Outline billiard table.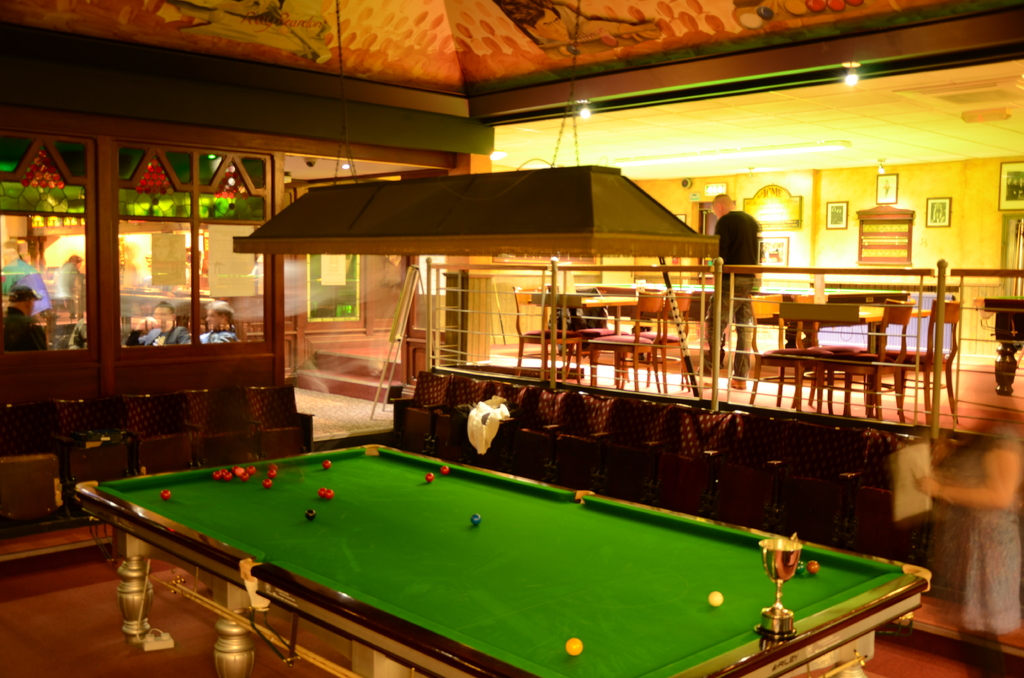
Outline: [78,444,932,677].
